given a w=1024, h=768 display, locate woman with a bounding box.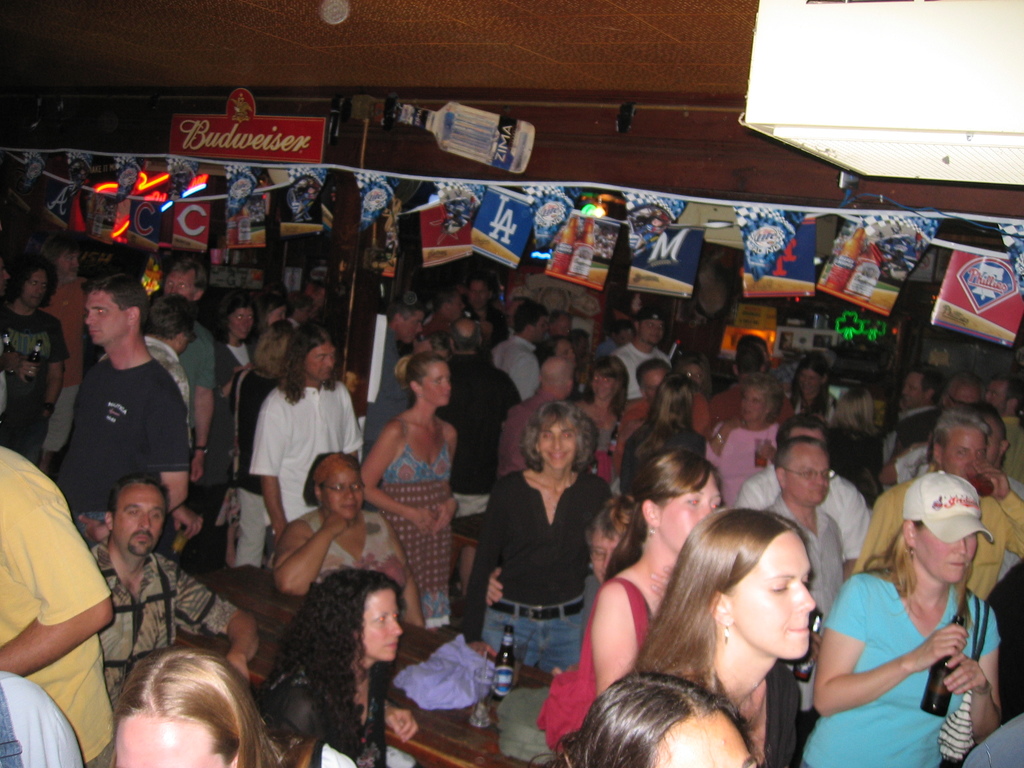
Located: (left=787, top=357, right=838, bottom=422).
